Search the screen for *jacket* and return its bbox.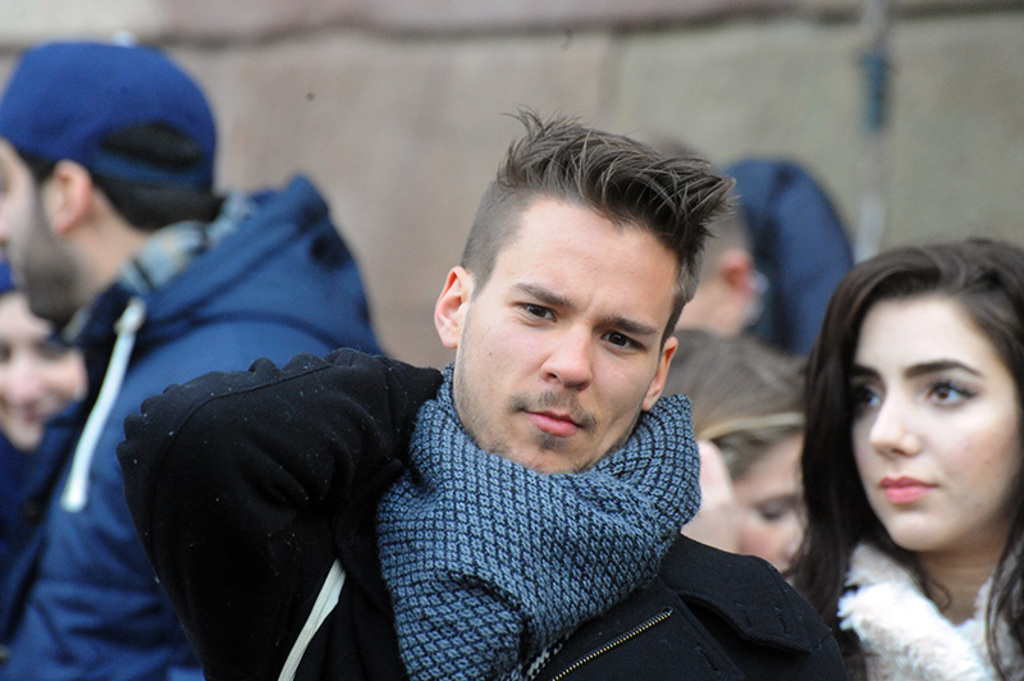
Found: <bbox>845, 536, 1023, 680</bbox>.
